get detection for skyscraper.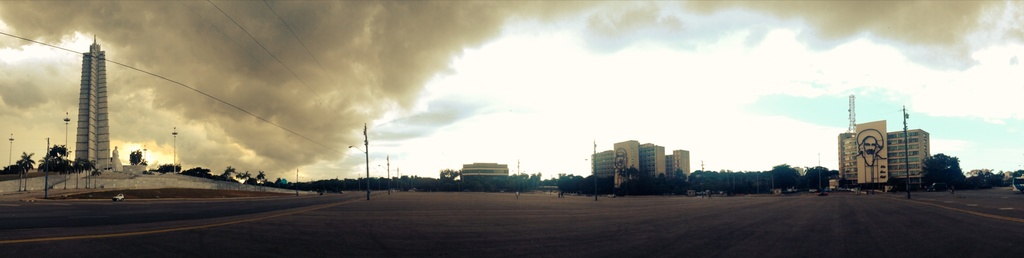
Detection: [x1=73, y1=37, x2=116, y2=179].
